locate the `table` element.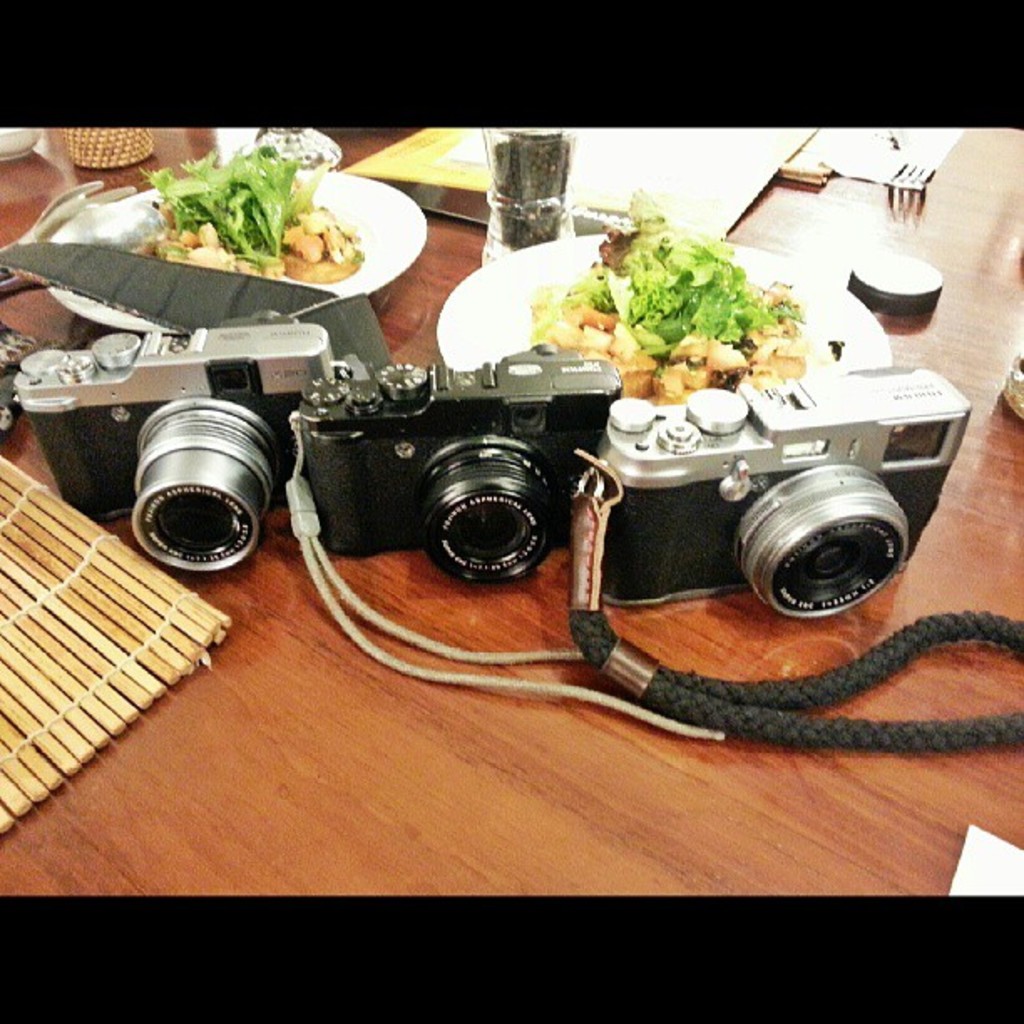
Element bbox: (0,105,1022,914).
